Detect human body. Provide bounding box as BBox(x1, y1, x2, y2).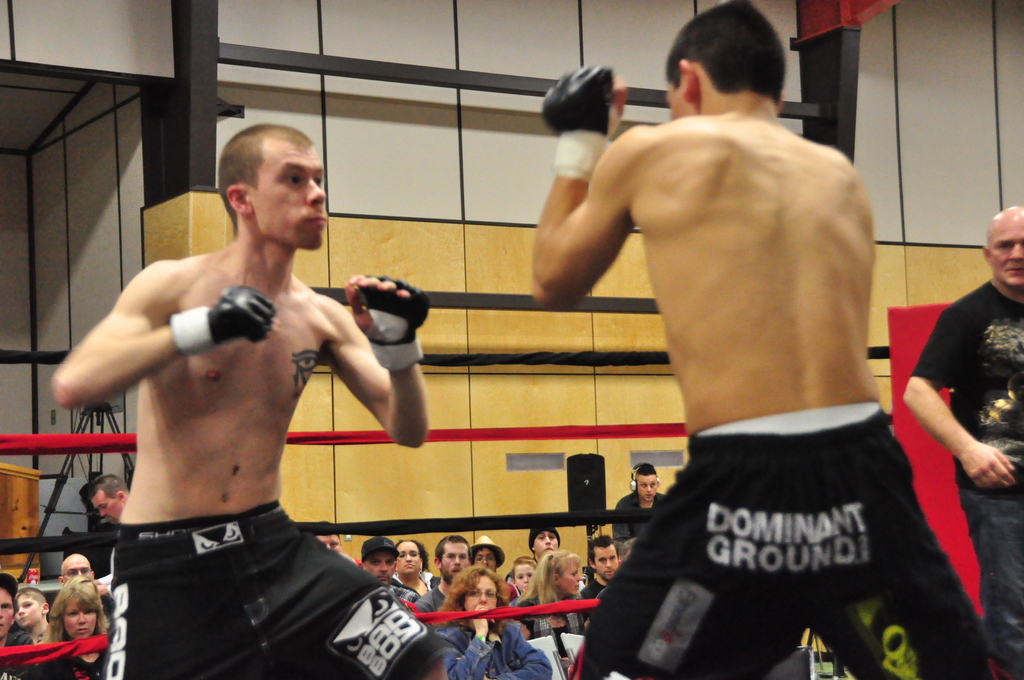
BBox(44, 175, 411, 679).
